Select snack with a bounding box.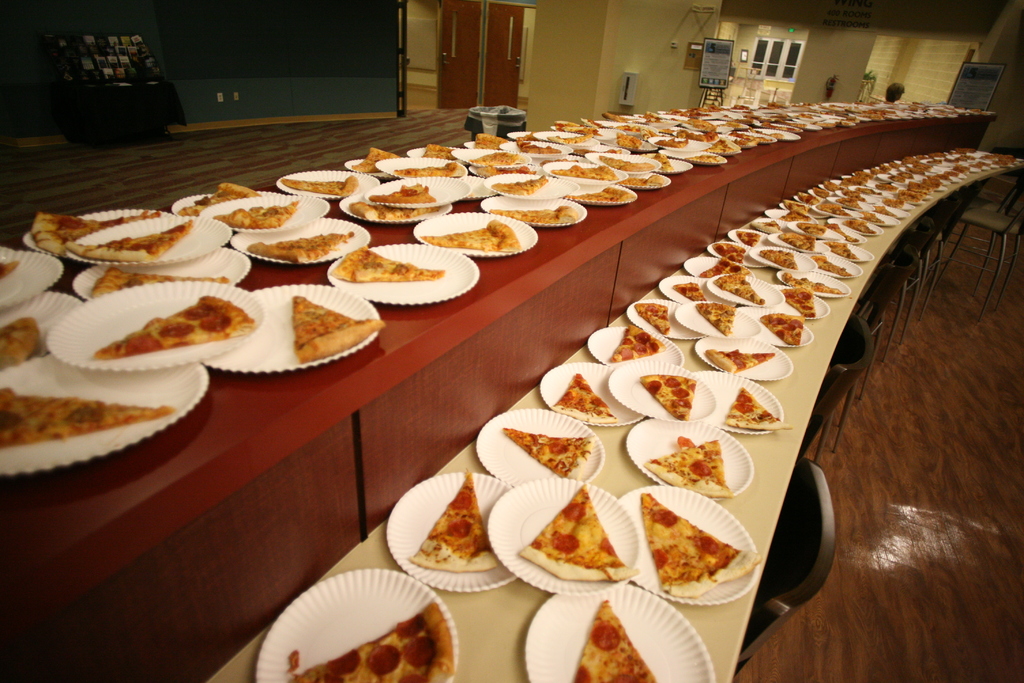
Rect(606, 152, 650, 173).
